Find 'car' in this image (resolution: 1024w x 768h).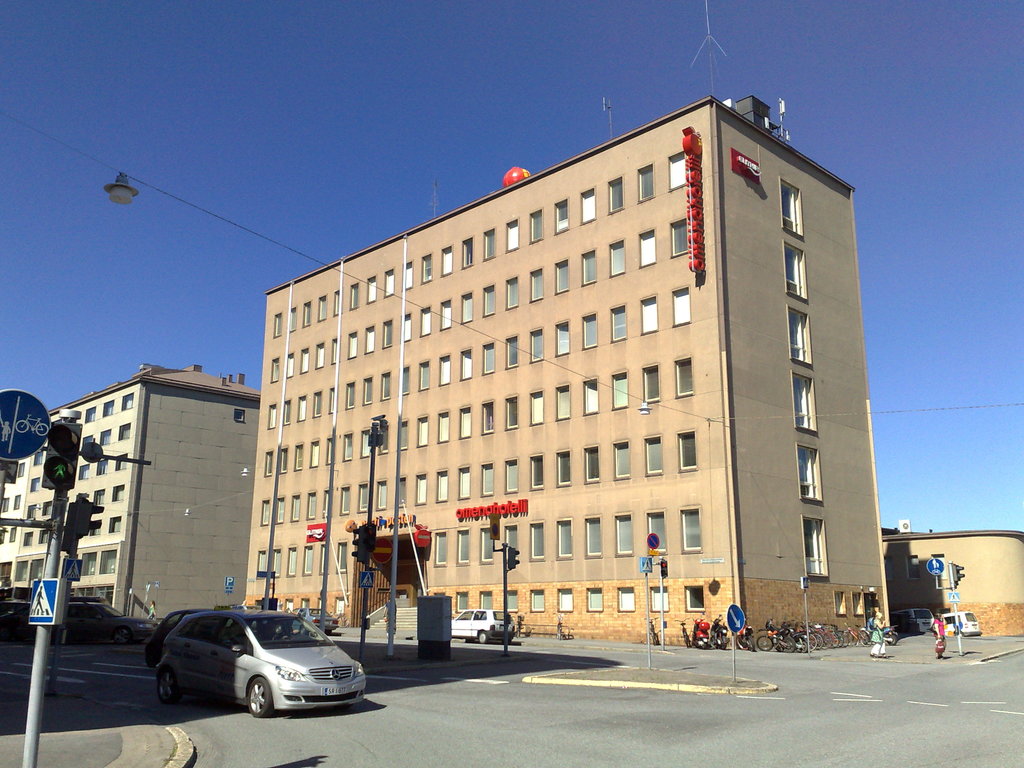
rect(0, 590, 117, 637).
